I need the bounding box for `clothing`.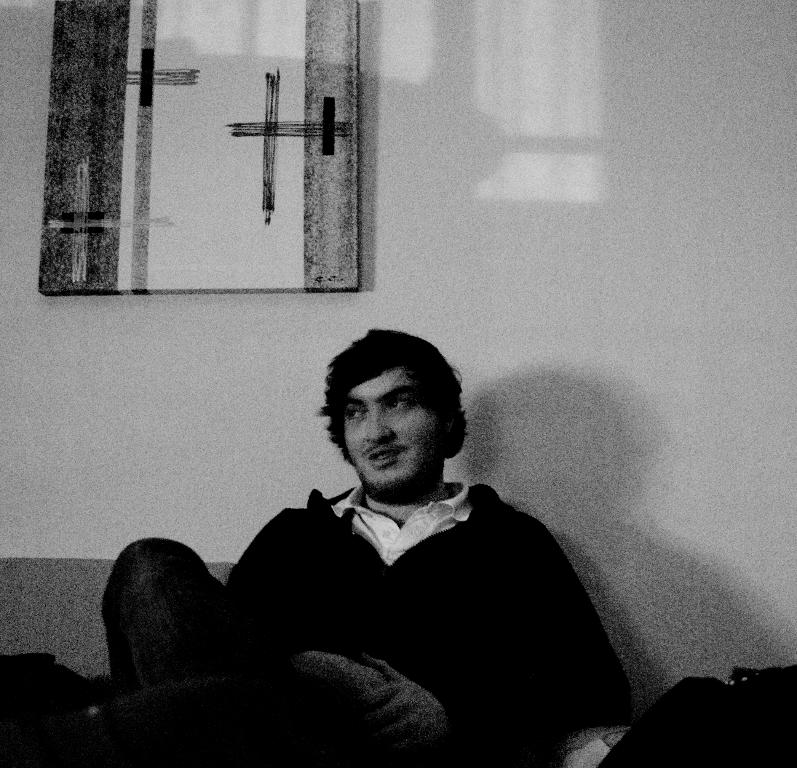
Here it is: {"left": 117, "top": 484, "right": 622, "bottom": 747}.
